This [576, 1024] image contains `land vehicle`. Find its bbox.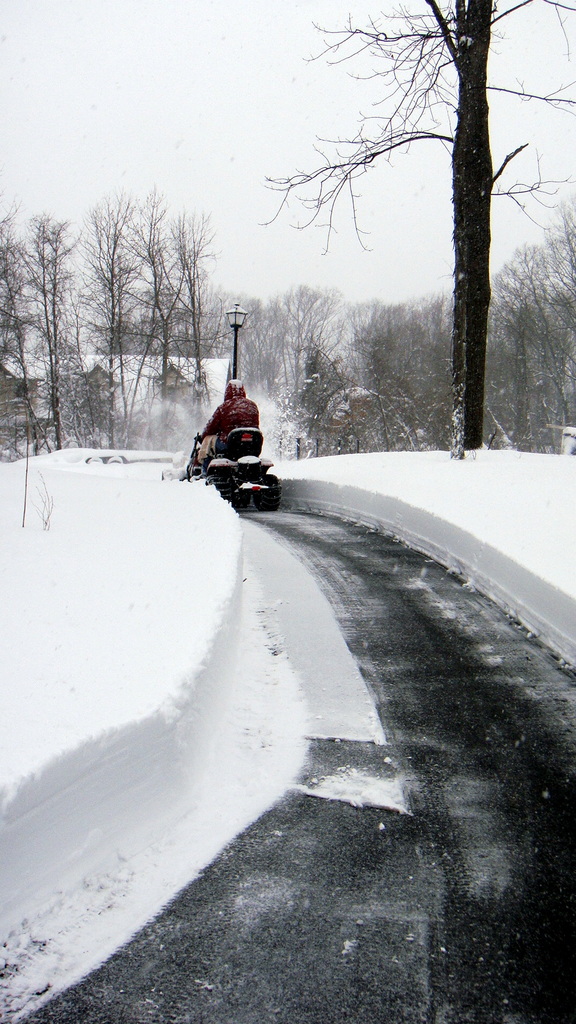
(179, 420, 282, 510).
